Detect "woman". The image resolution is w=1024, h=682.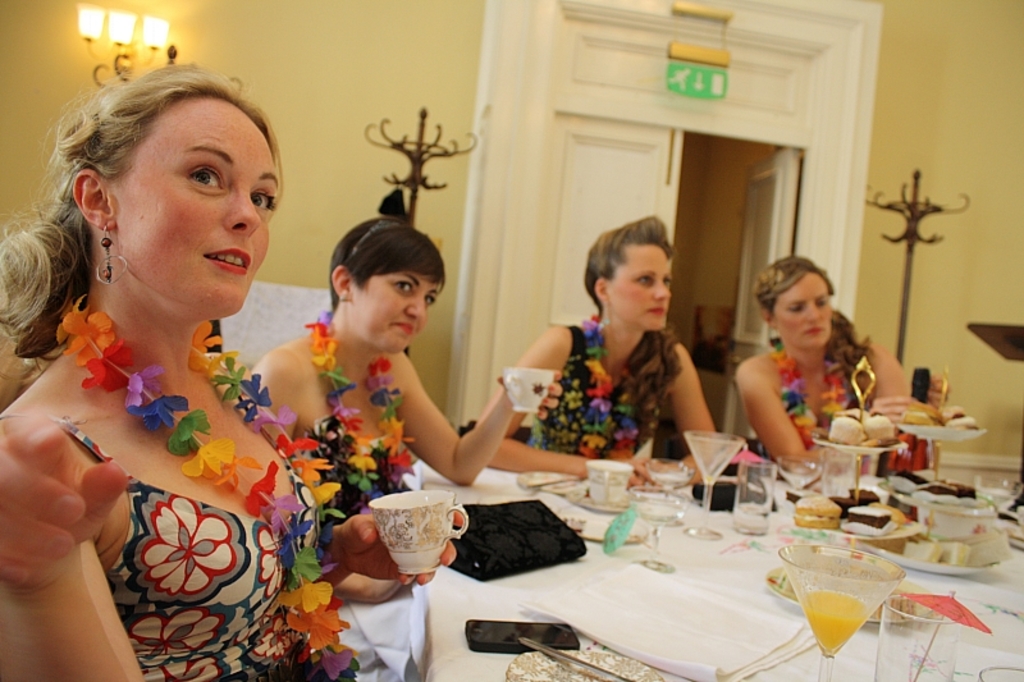
251:216:566:518.
